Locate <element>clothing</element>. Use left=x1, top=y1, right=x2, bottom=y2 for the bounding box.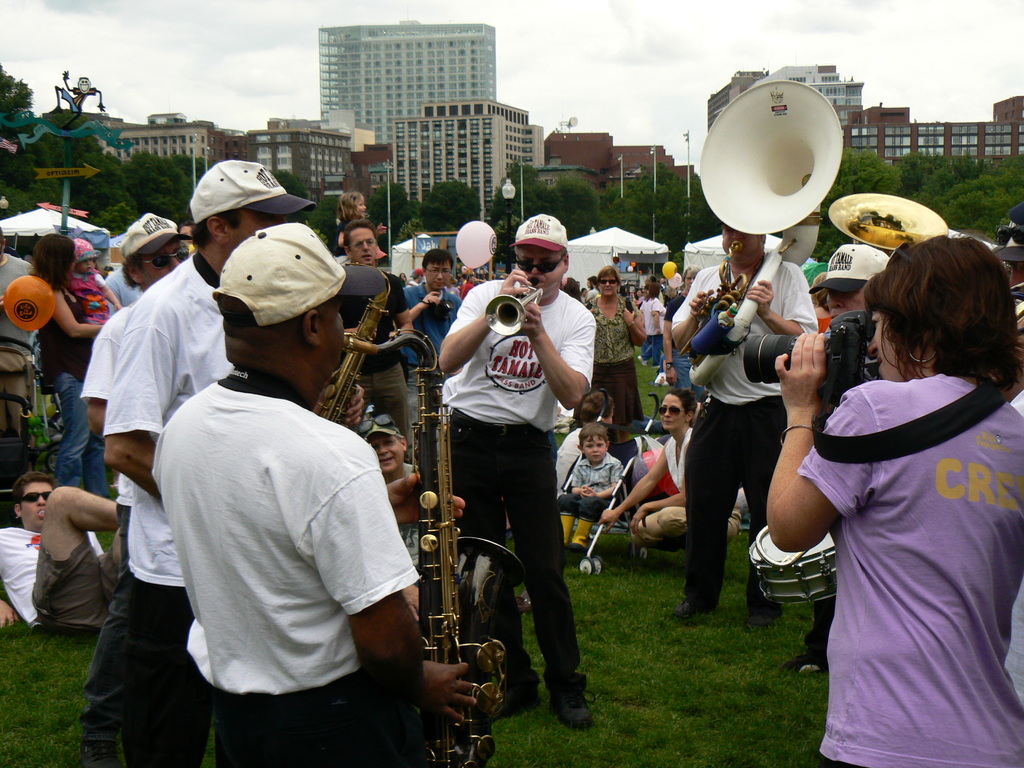
left=106, top=272, right=140, bottom=319.
